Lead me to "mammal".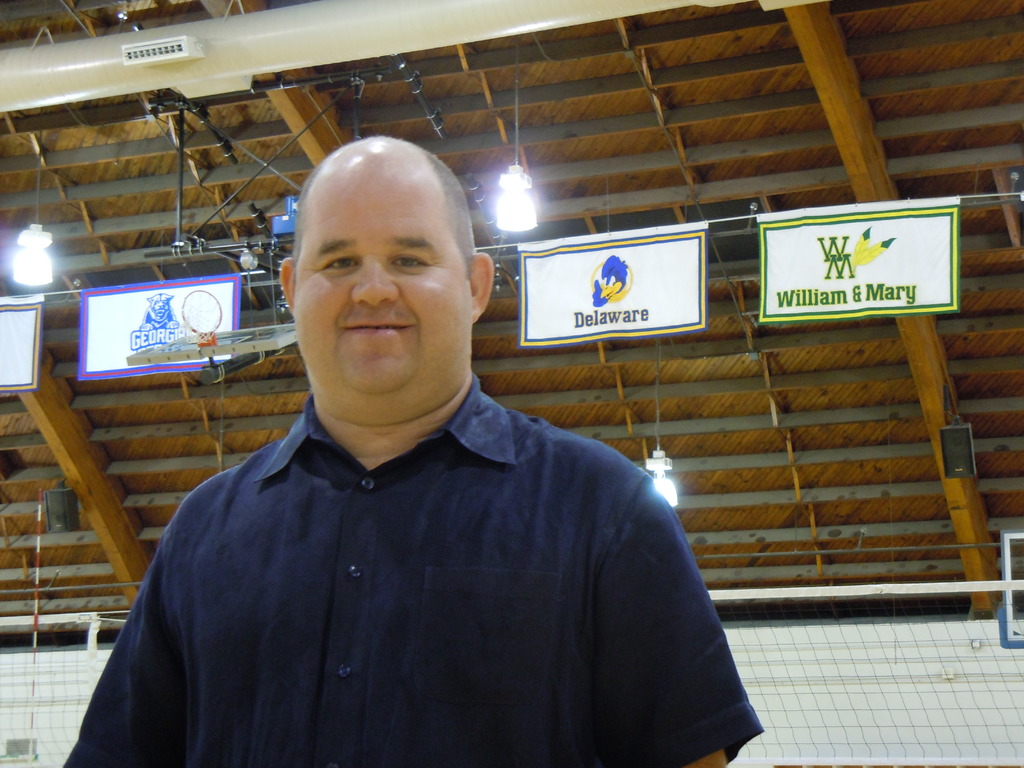
Lead to 60:135:763:767.
